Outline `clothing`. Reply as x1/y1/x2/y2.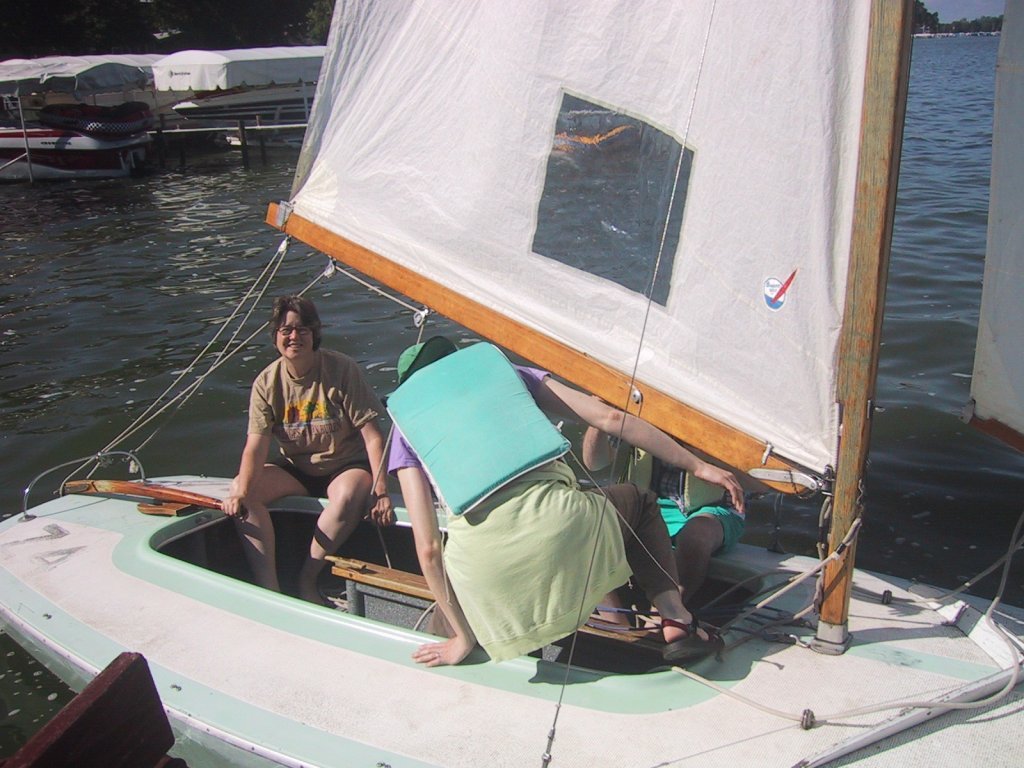
245/345/381/500.
